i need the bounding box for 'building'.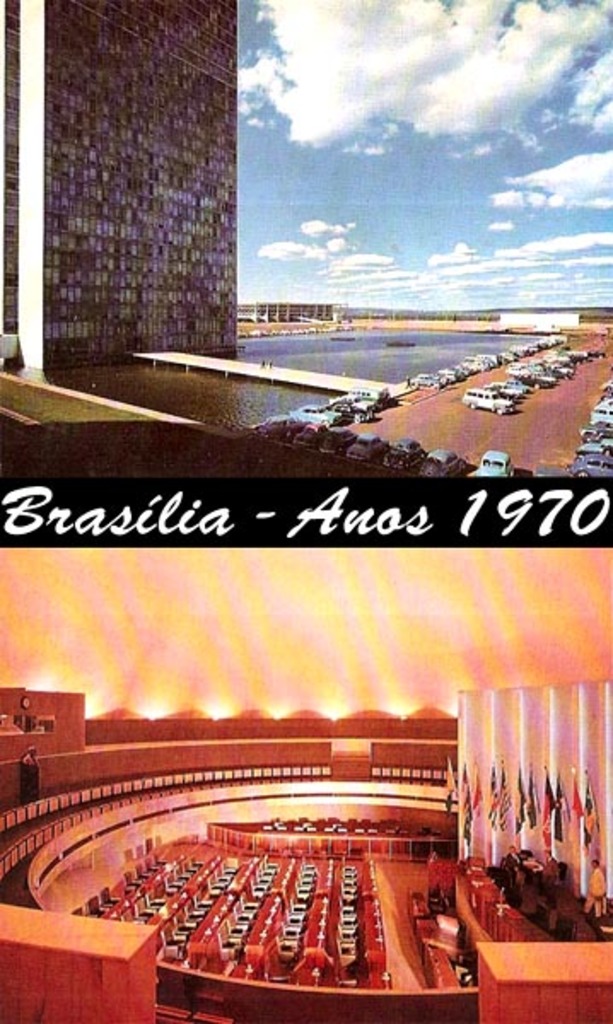
Here it is: bbox(0, 0, 246, 372).
